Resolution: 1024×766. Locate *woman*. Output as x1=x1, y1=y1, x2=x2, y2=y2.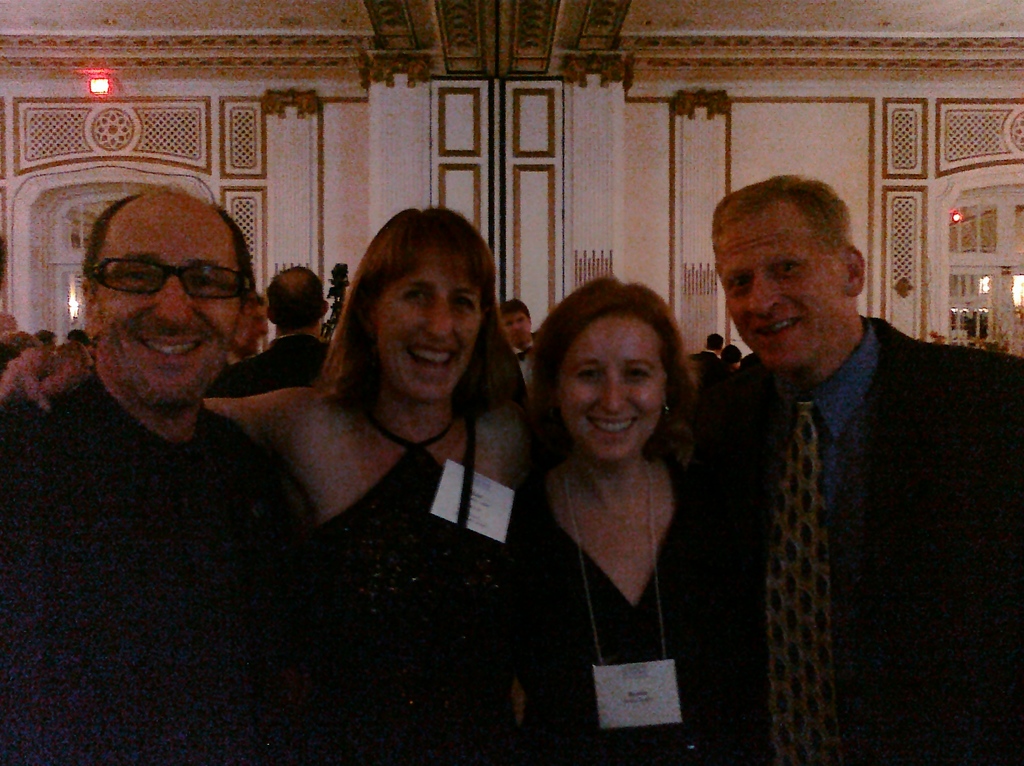
x1=1, y1=202, x2=538, y2=760.
